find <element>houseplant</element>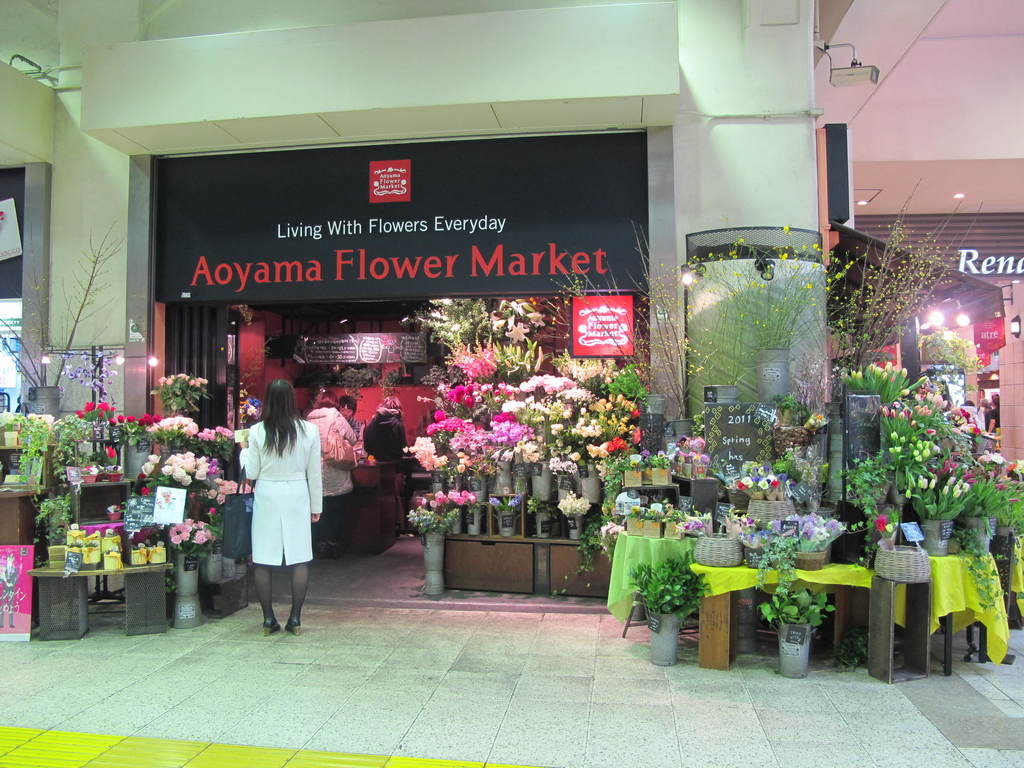
crop(422, 358, 454, 392)
